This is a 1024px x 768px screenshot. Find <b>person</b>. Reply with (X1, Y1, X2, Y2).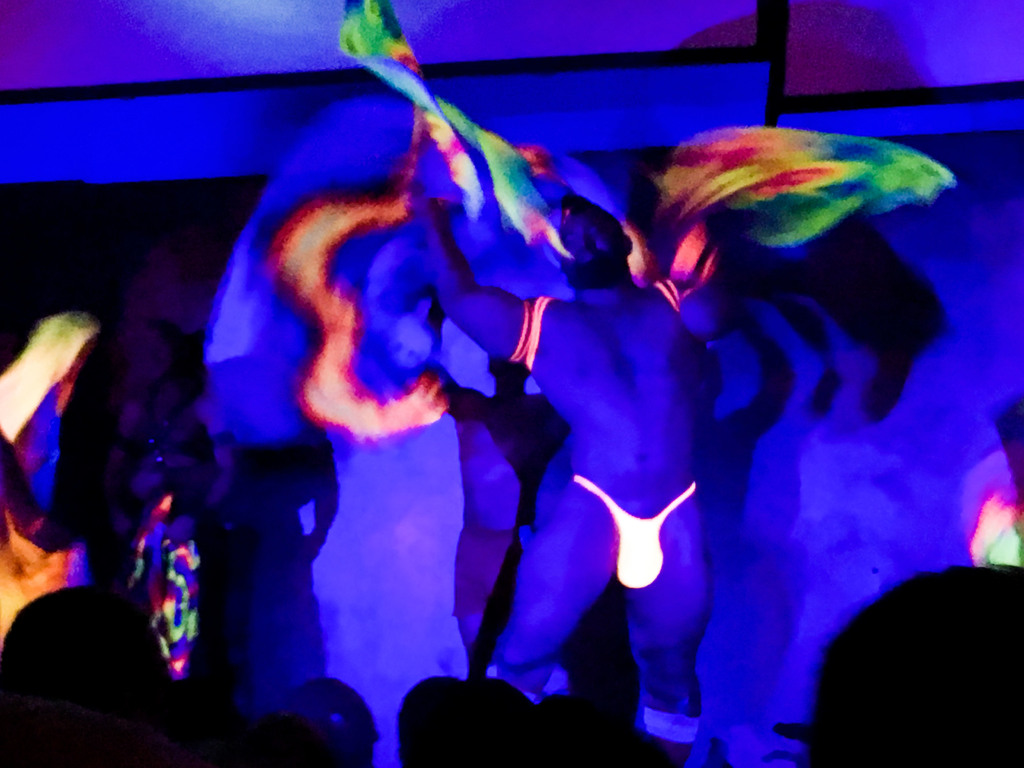
(406, 193, 750, 767).
